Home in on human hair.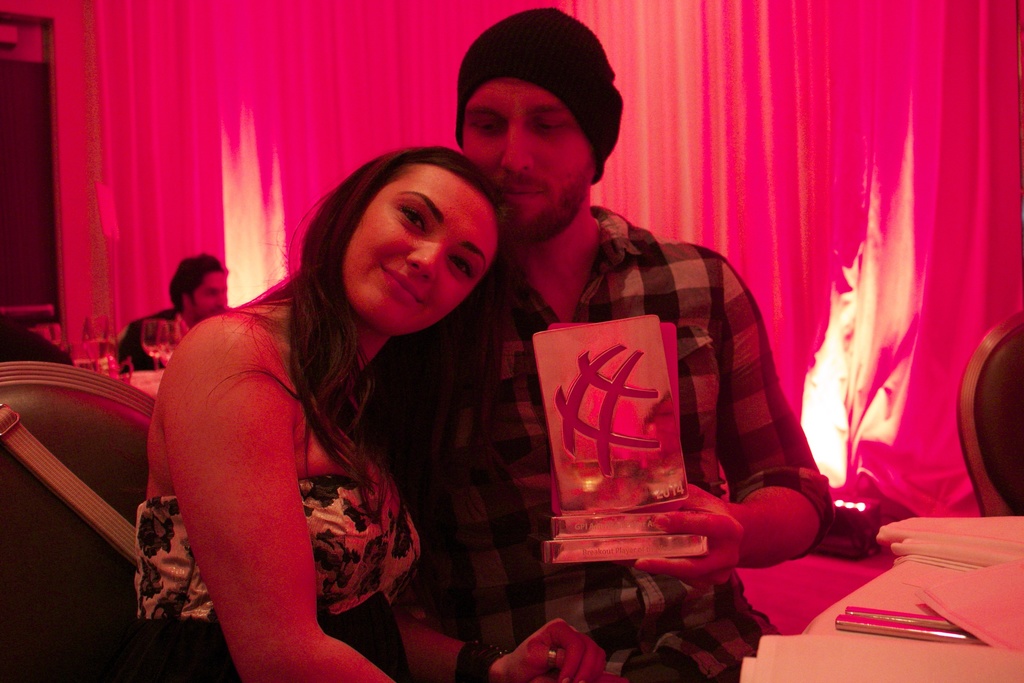
Homed in at crop(166, 252, 228, 314).
